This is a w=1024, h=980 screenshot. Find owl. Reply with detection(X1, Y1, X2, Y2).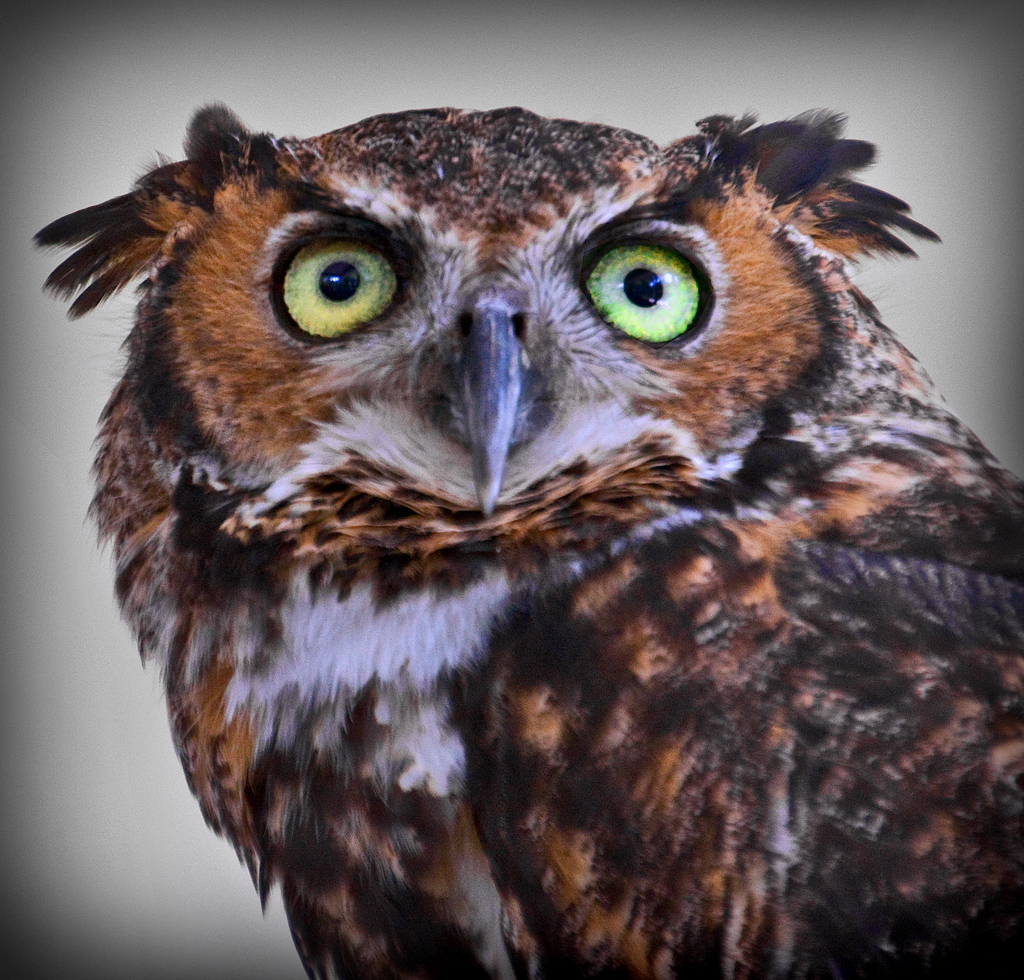
detection(35, 95, 1023, 979).
